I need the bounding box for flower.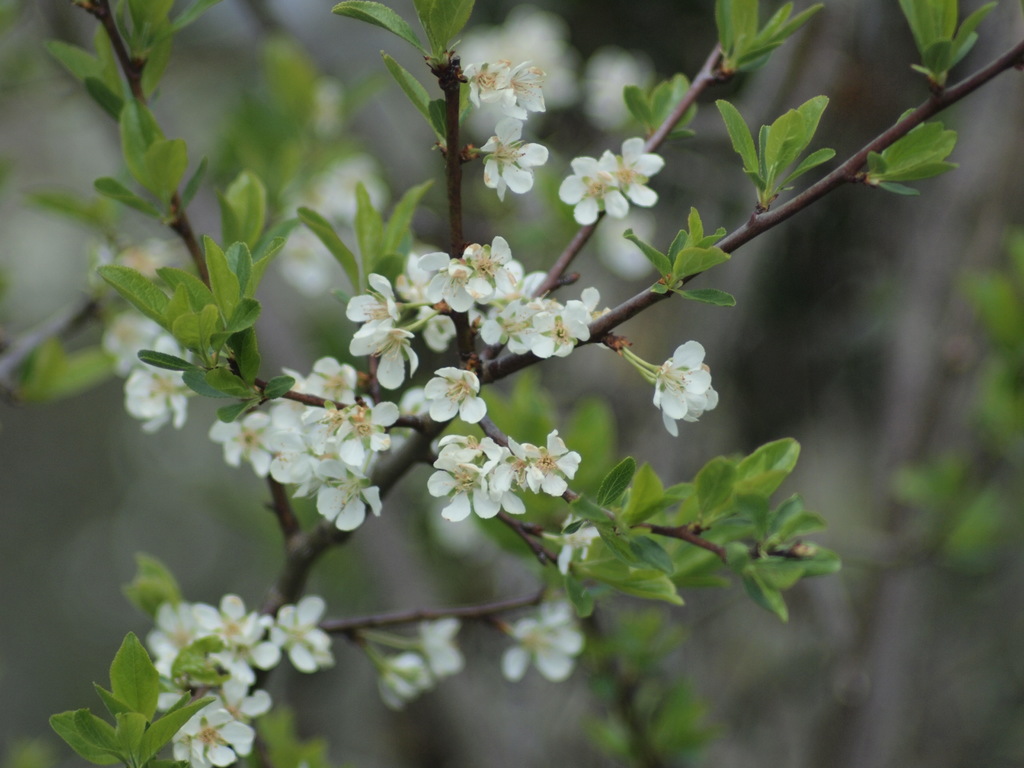
Here it is: locate(620, 346, 721, 440).
